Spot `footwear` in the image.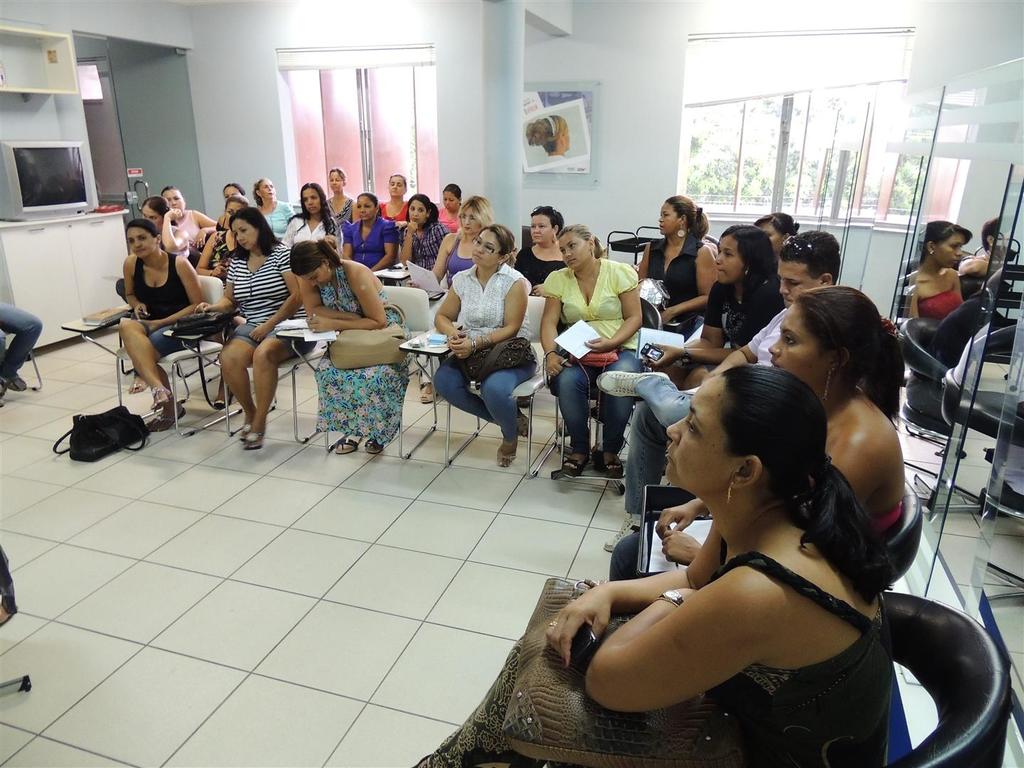
`footwear` found at rect(151, 382, 175, 410).
